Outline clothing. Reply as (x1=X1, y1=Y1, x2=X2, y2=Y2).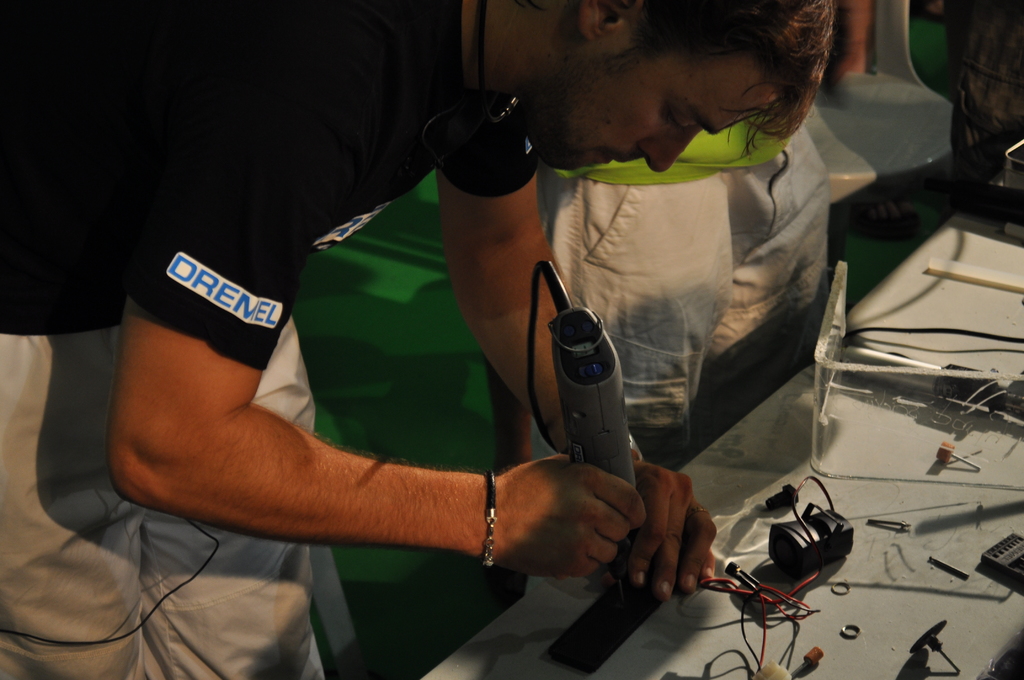
(x1=0, y1=0, x2=538, y2=376).
